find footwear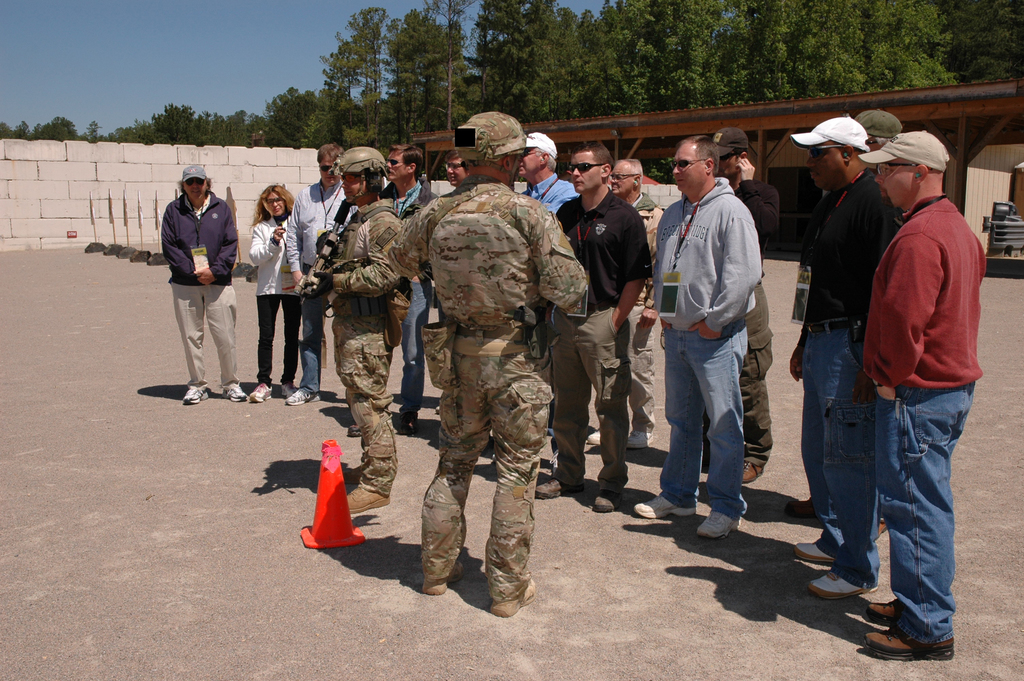
<region>862, 582, 900, 620</region>
